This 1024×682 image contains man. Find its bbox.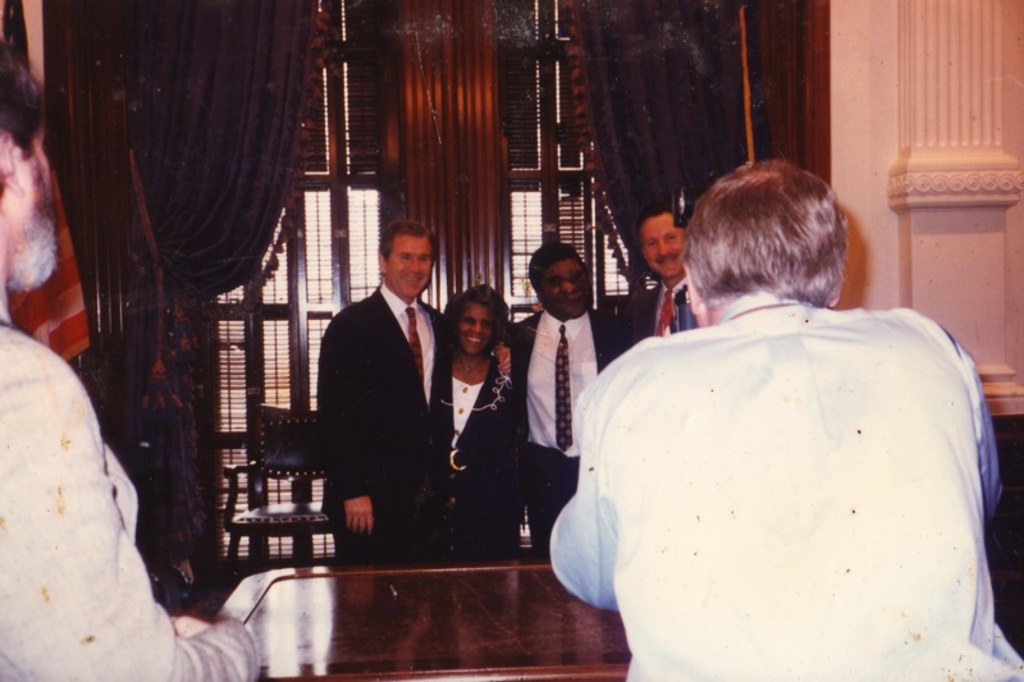
x1=625 y1=201 x2=699 y2=354.
